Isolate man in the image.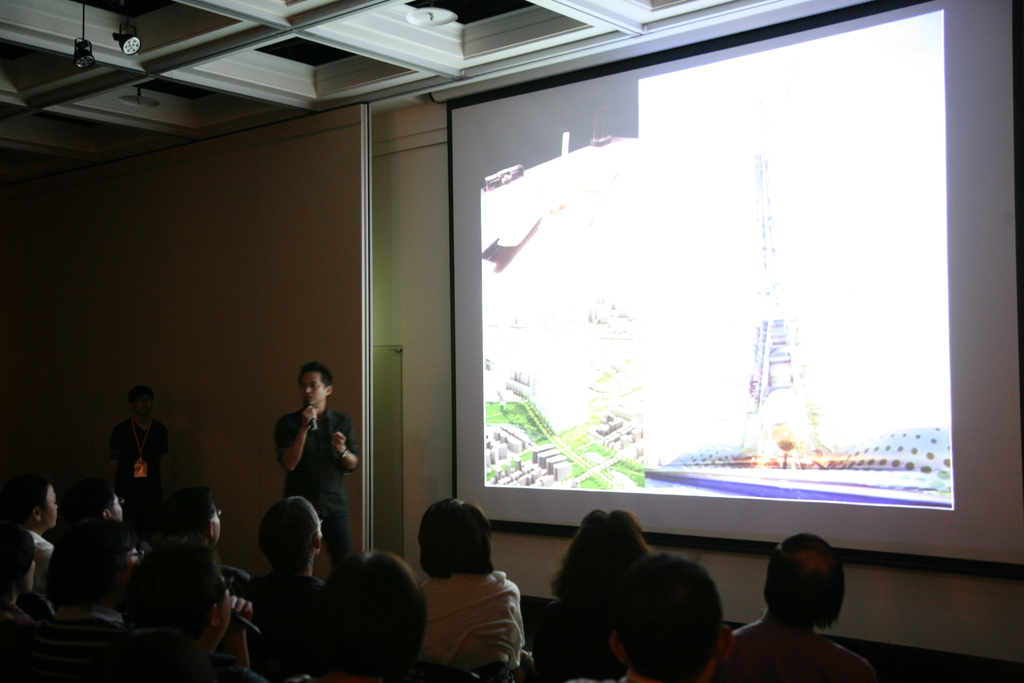
Isolated region: left=124, top=546, right=240, bottom=682.
